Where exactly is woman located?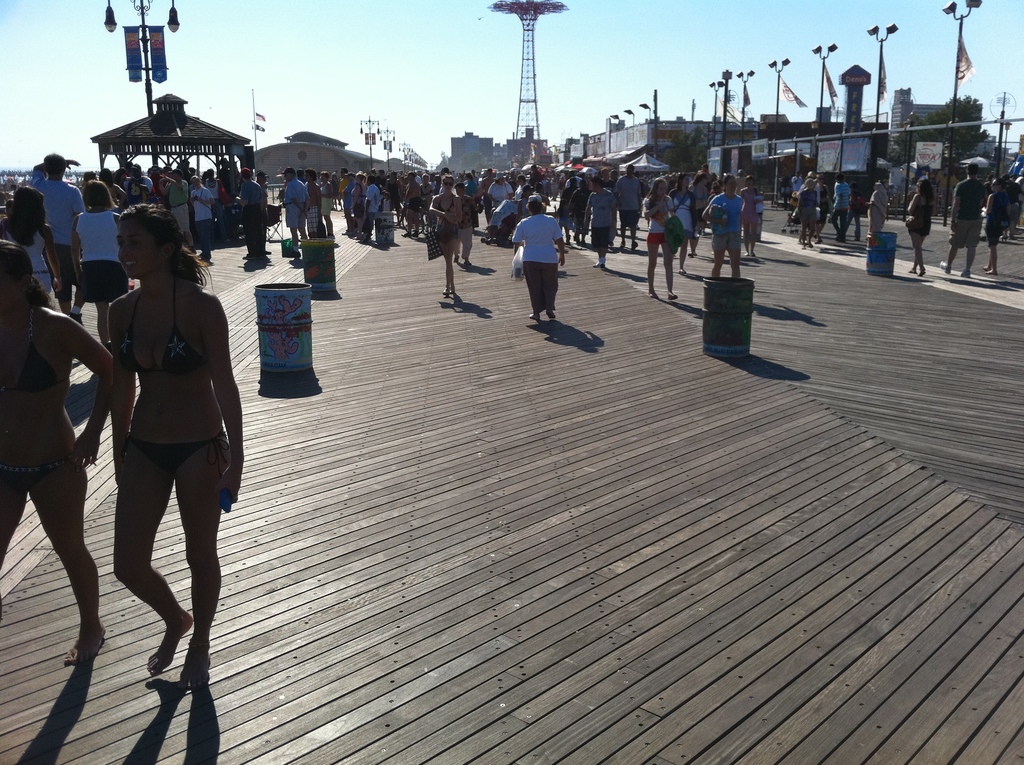
Its bounding box is [x1=697, y1=171, x2=746, y2=279].
